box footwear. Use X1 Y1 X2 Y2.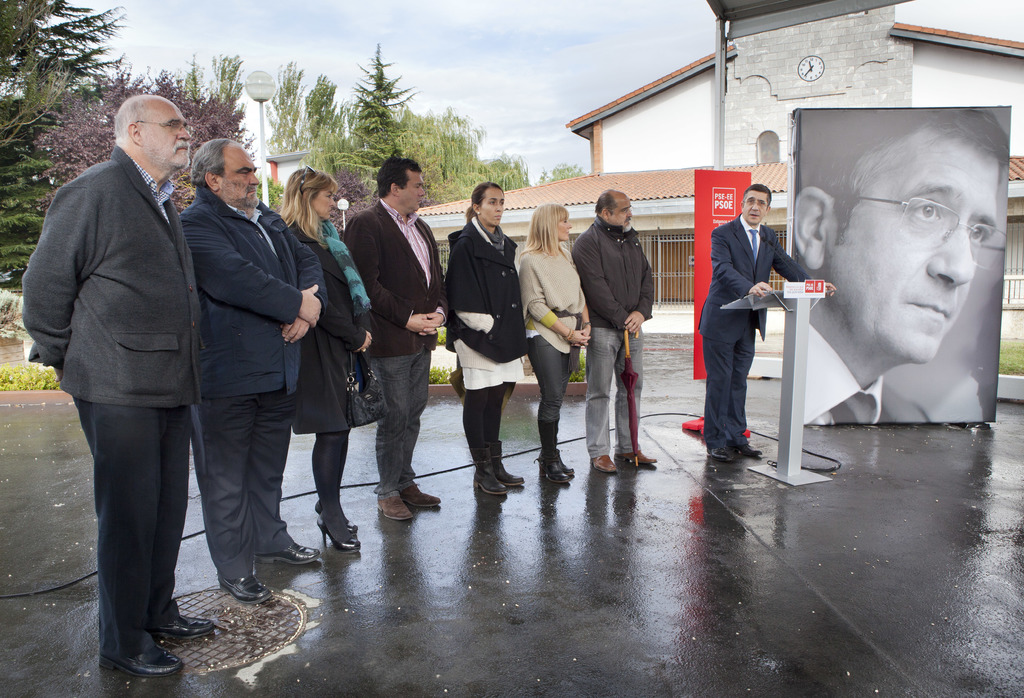
559 453 582 480.
